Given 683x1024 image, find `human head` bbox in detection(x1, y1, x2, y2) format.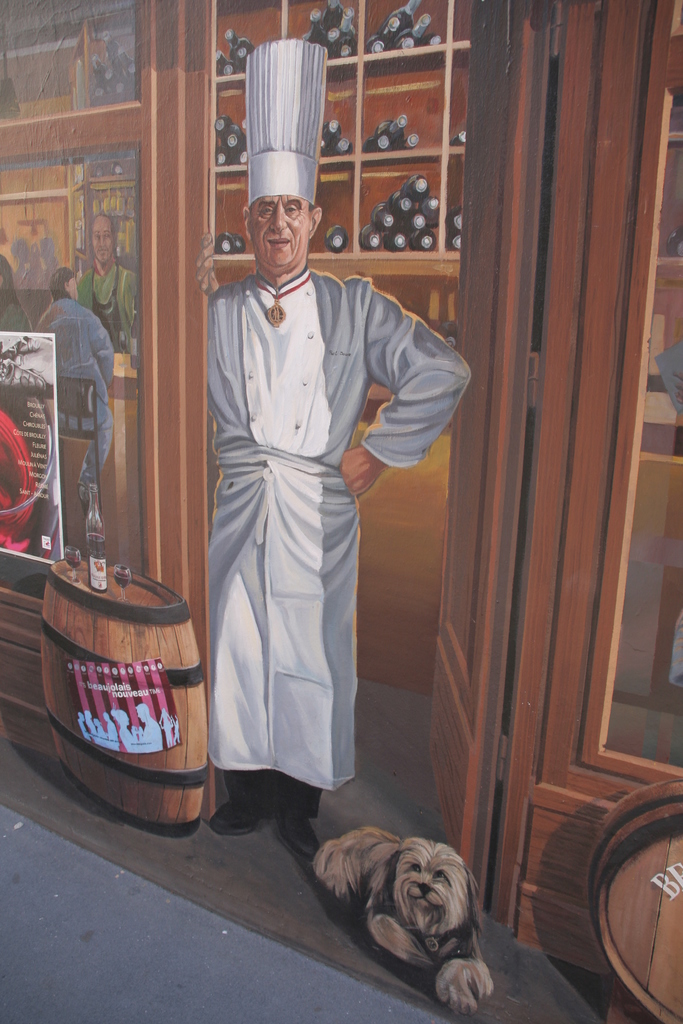
detection(240, 175, 322, 260).
